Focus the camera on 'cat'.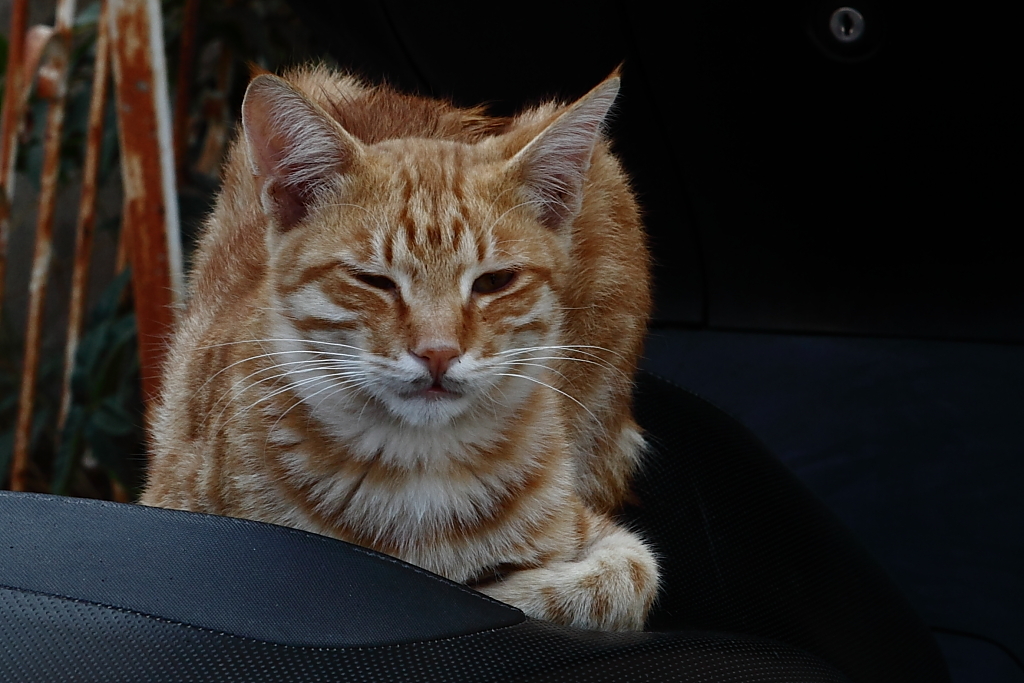
Focus region: 134, 66, 667, 635.
